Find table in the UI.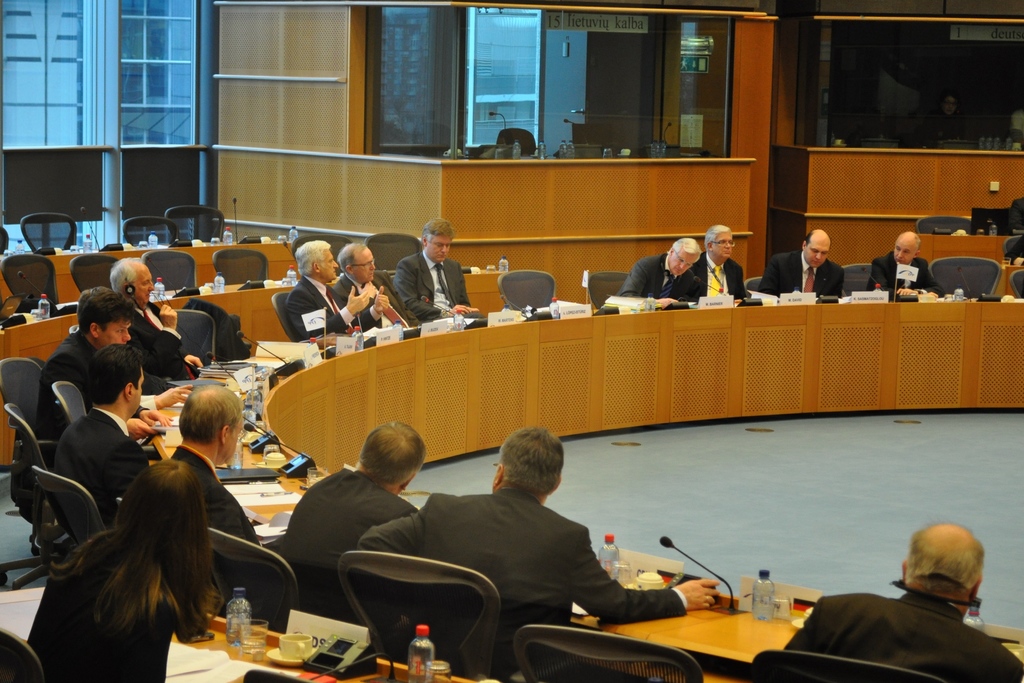
UI element at locate(145, 292, 1023, 682).
